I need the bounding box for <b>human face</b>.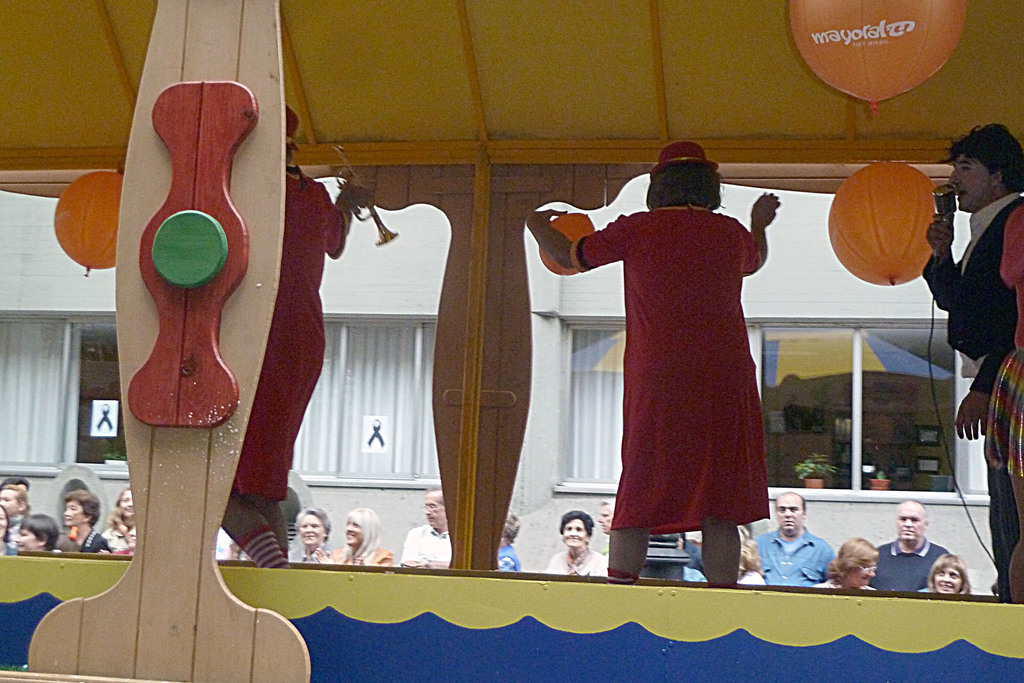
Here it is: 67/499/86/527.
